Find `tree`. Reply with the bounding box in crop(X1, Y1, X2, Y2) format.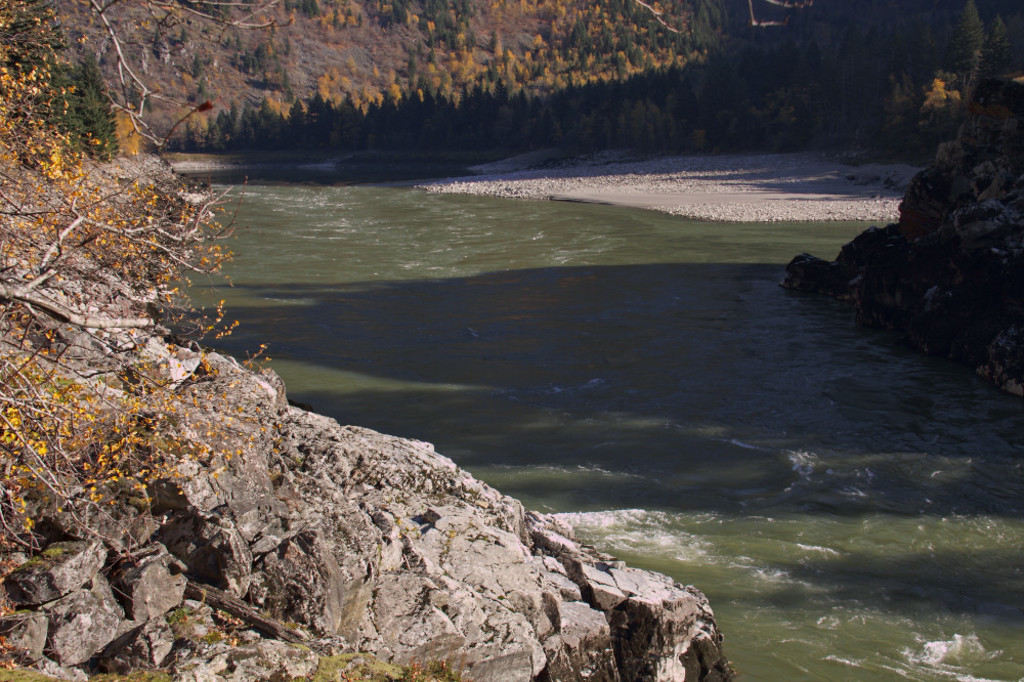
crop(17, 94, 244, 412).
